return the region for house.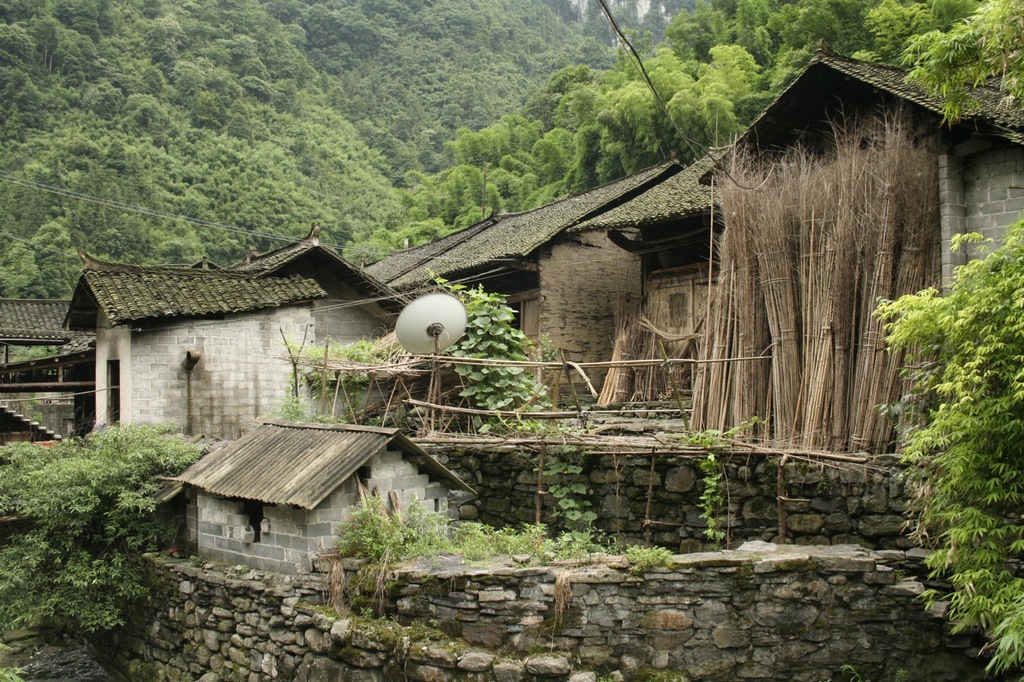
334:159:675:409.
